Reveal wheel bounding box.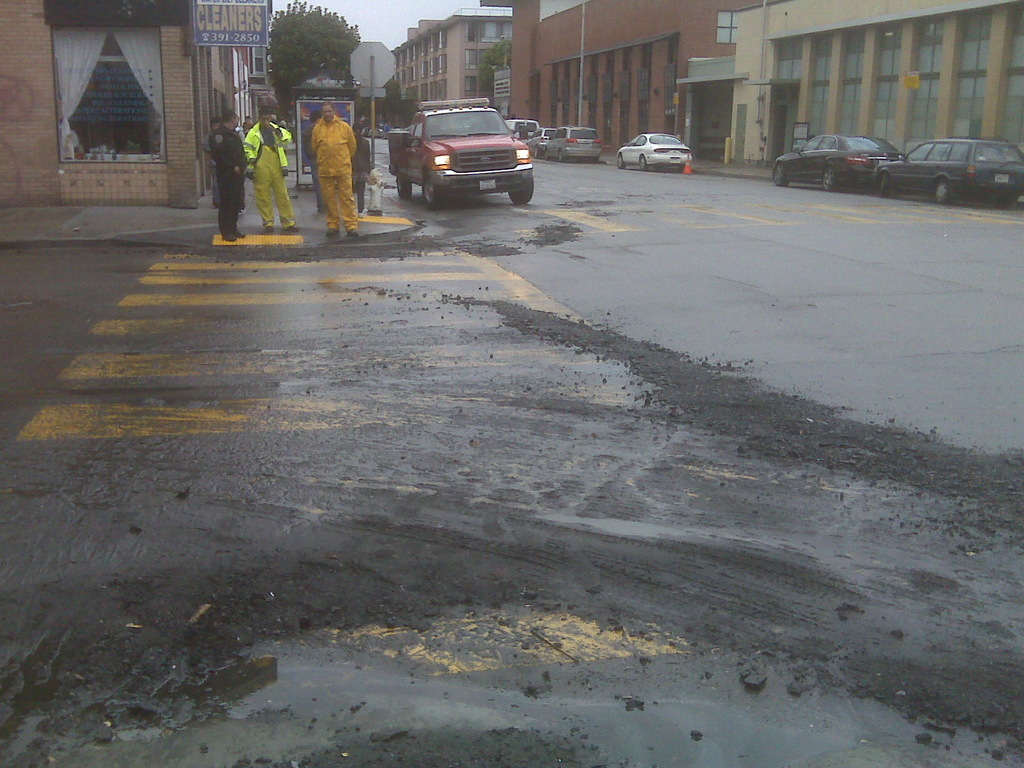
Revealed: {"x1": 416, "y1": 169, "x2": 448, "y2": 211}.
